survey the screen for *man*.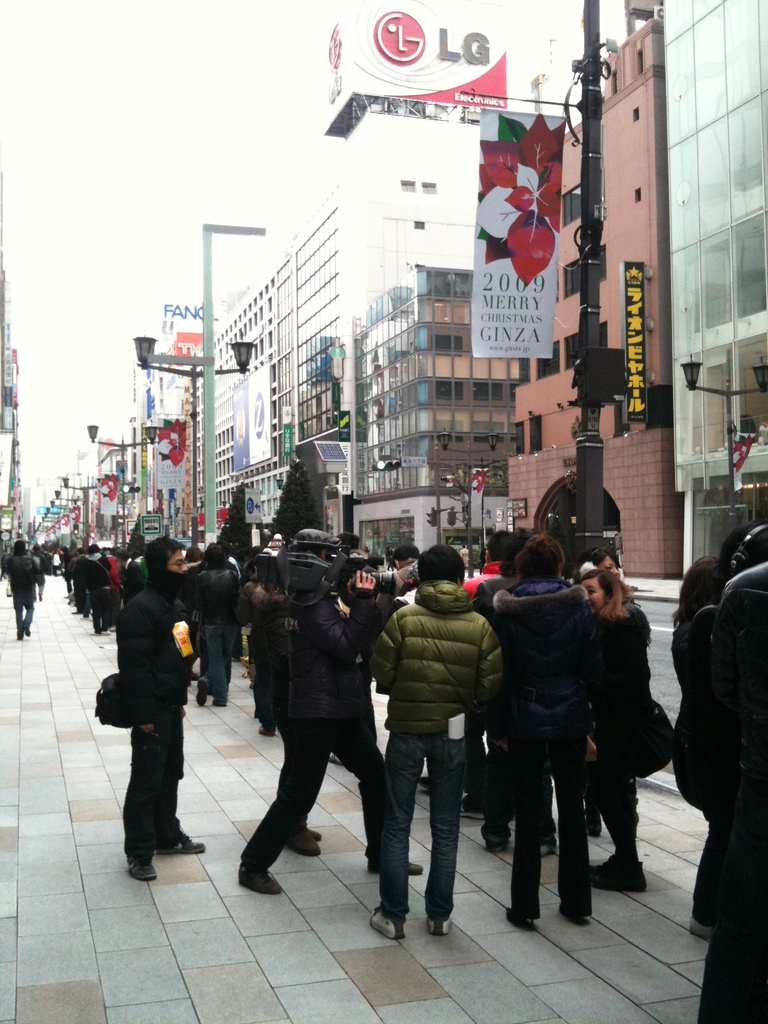
Survey found: (365,550,504,929).
